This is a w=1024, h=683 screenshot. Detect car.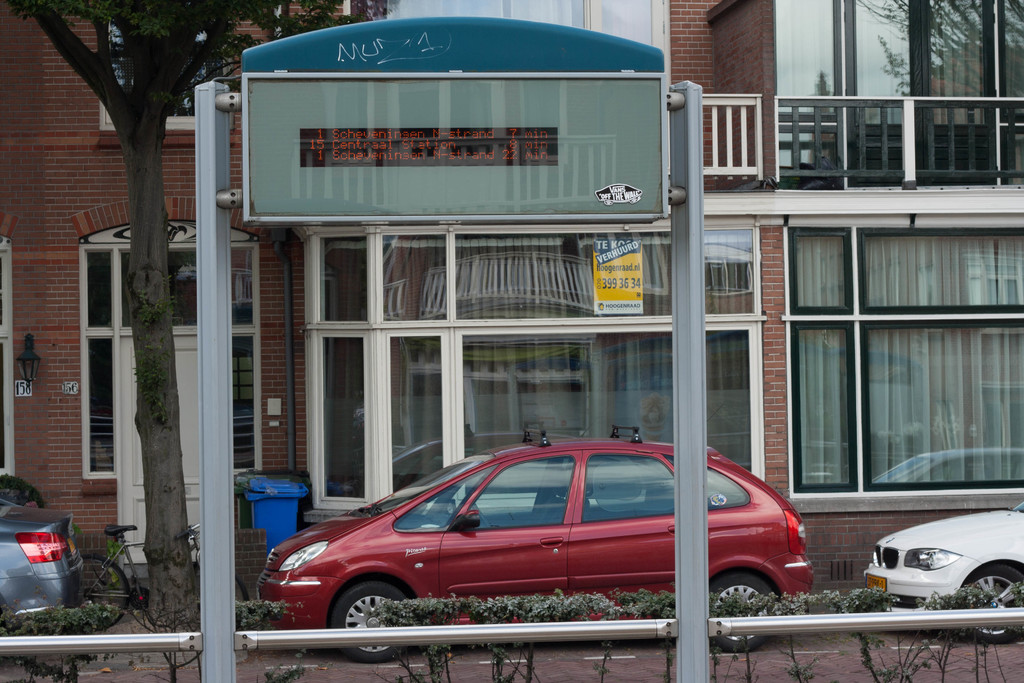
select_region(0, 469, 82, 619).
